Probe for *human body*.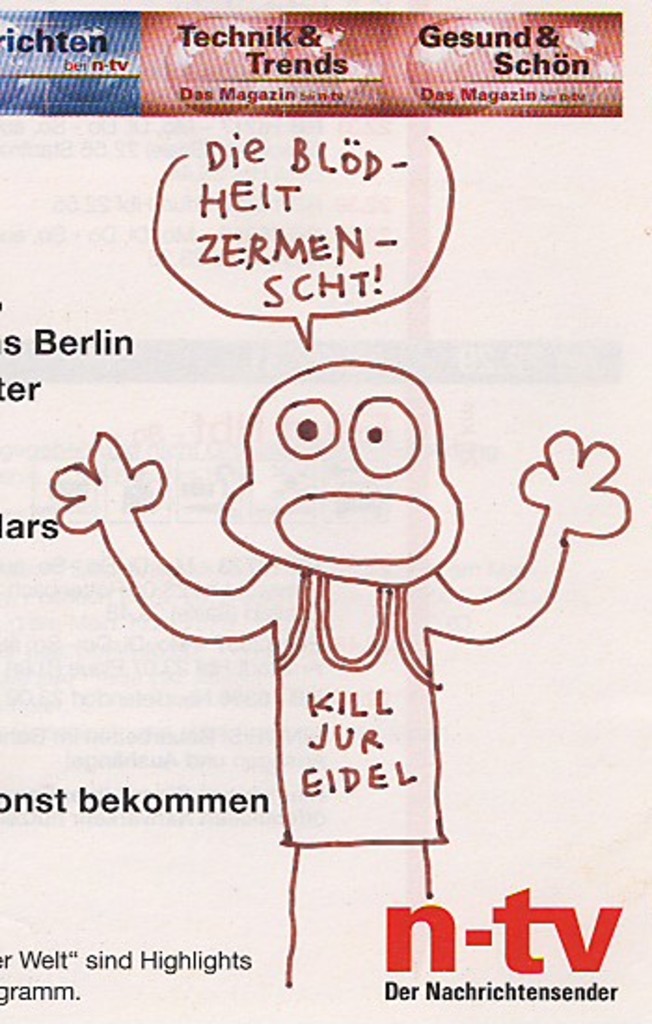
Probe result: BBox(45, 357, 630, 990).
